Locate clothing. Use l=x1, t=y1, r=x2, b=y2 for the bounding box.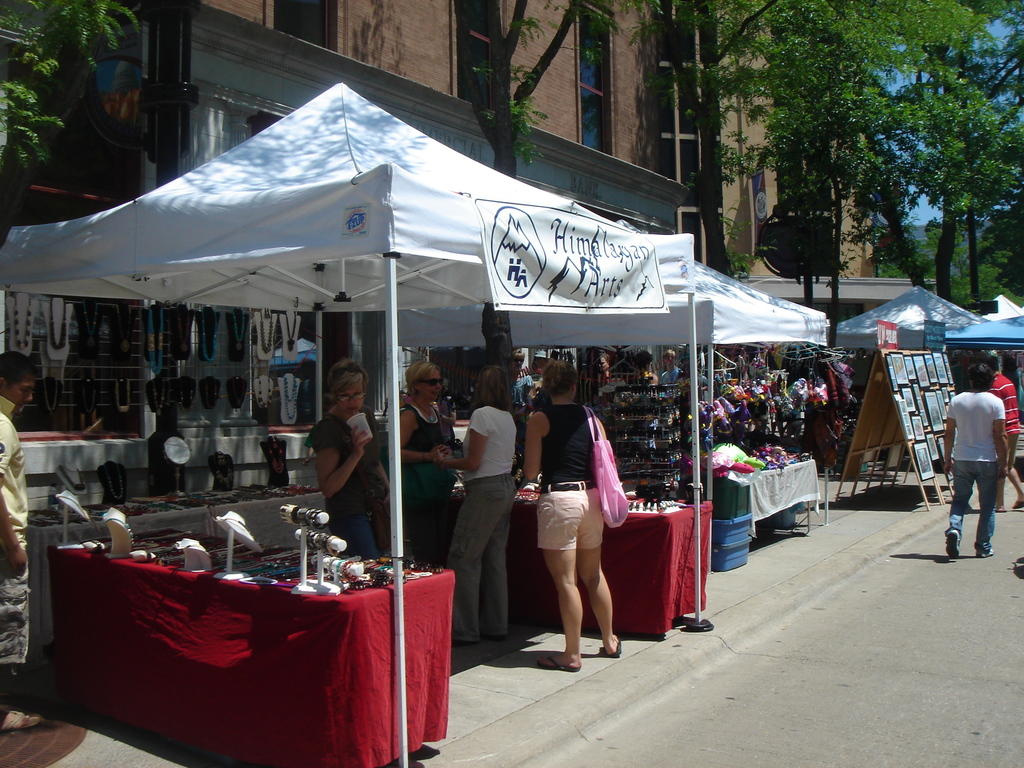
l=401, t=405, r=454, b=568.
